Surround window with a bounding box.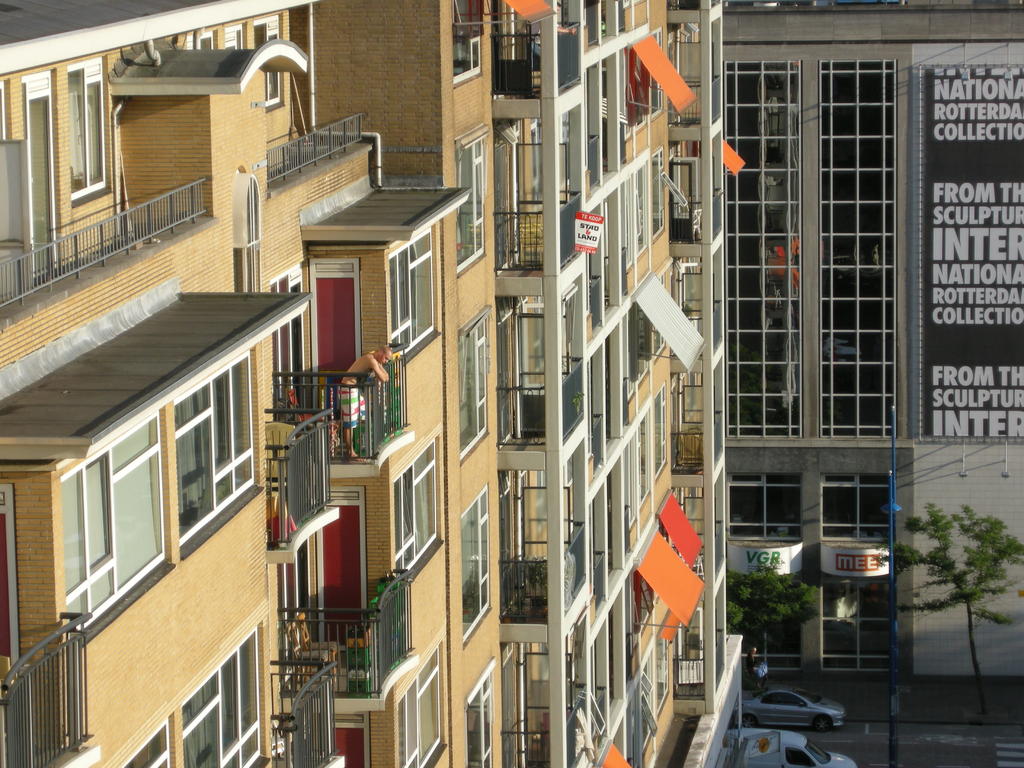
[x1=174, y1=362, x2=255, y2=555].
